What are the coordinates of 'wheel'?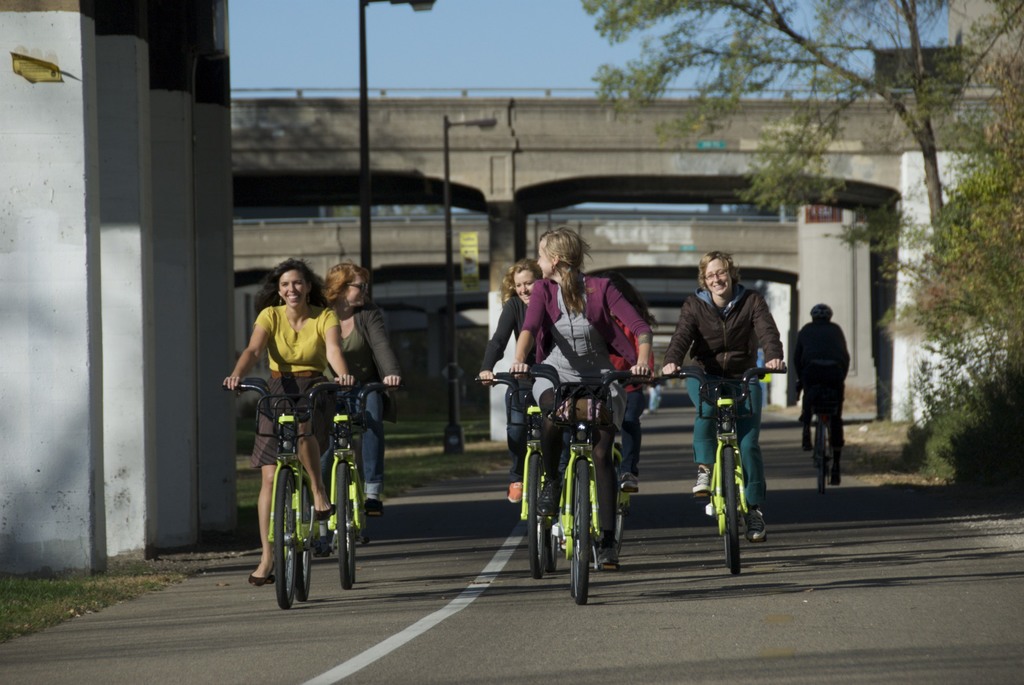
<box>722,528,730,569</box>.
